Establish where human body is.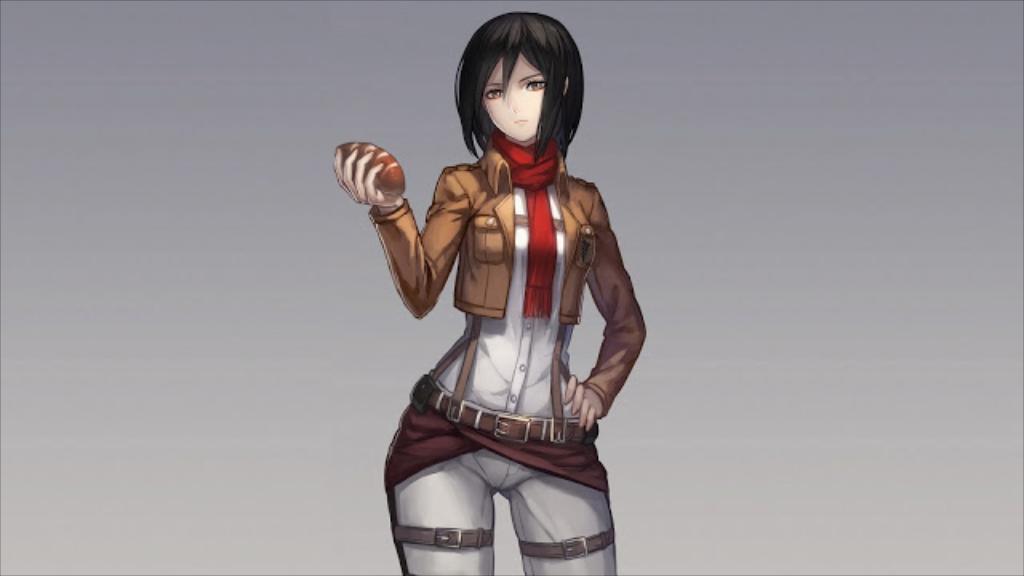
Established at <bbox>355, 11, 634, 575</bbox>.
